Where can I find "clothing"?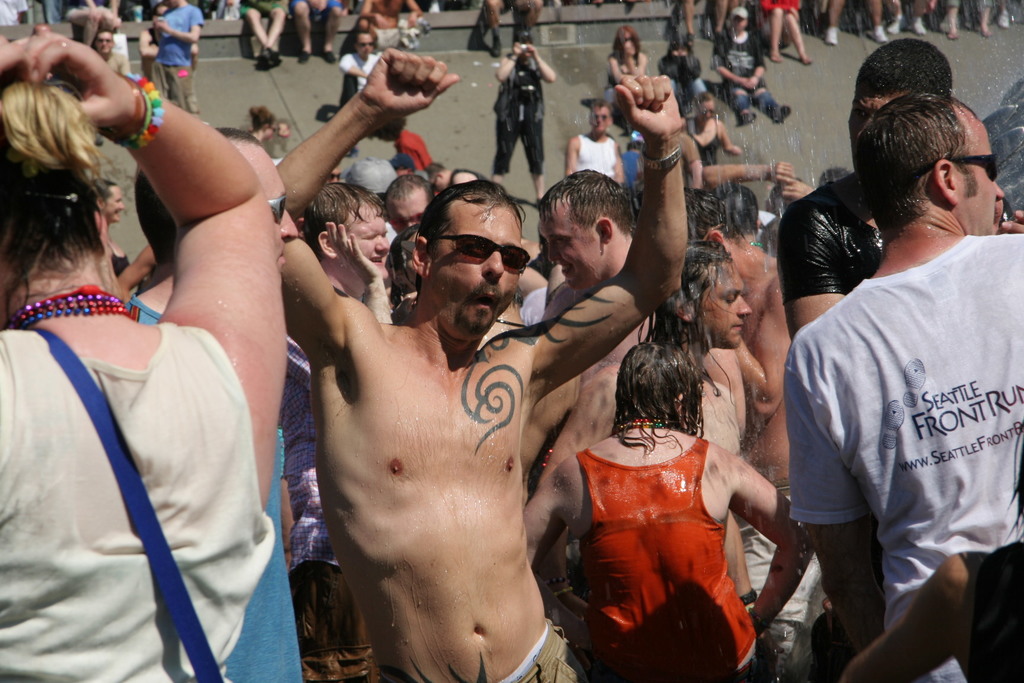
You can find it at [left=0, top=322, right=275, bottom=682].
